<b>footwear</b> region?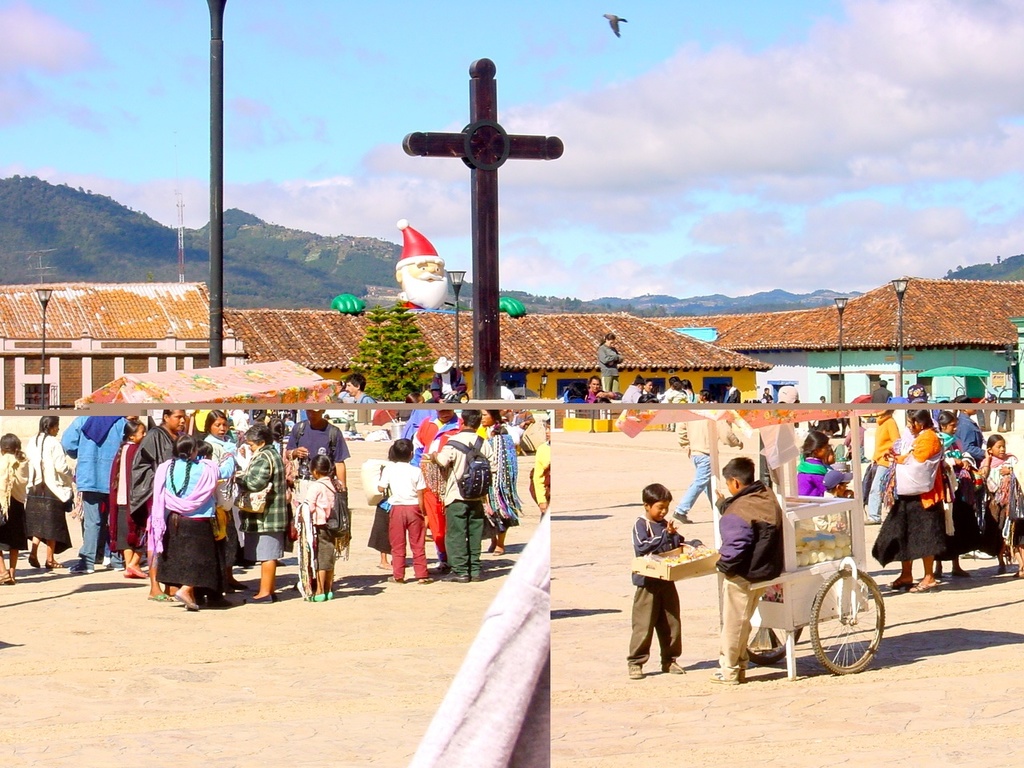
490/542/504/554
